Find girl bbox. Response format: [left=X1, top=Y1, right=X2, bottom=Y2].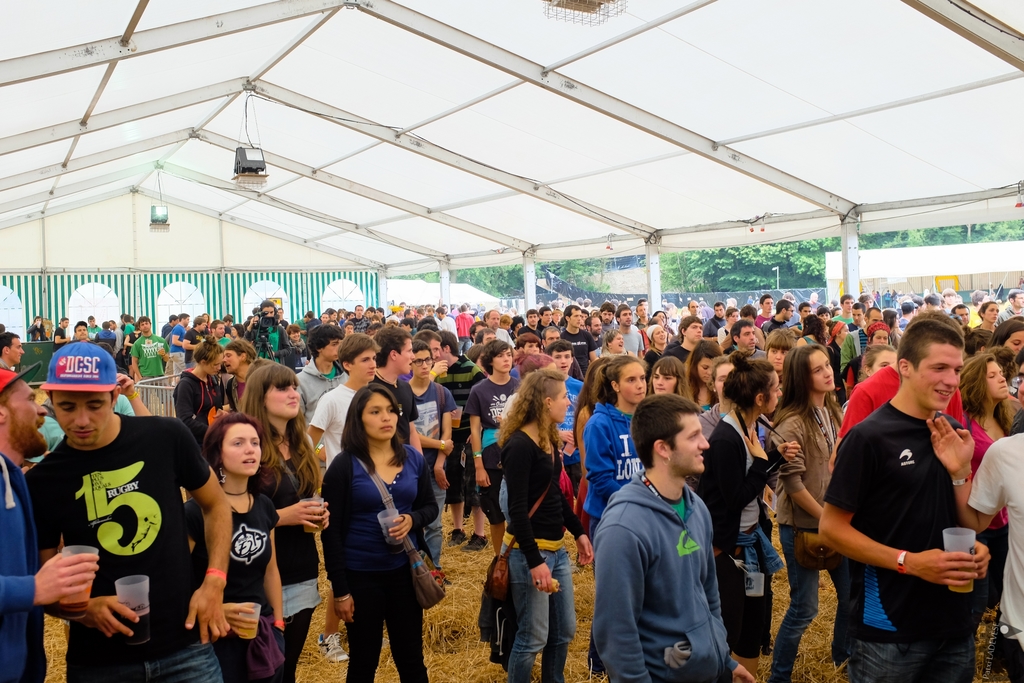
[left=230, top=322, right=246, bottom=340].
